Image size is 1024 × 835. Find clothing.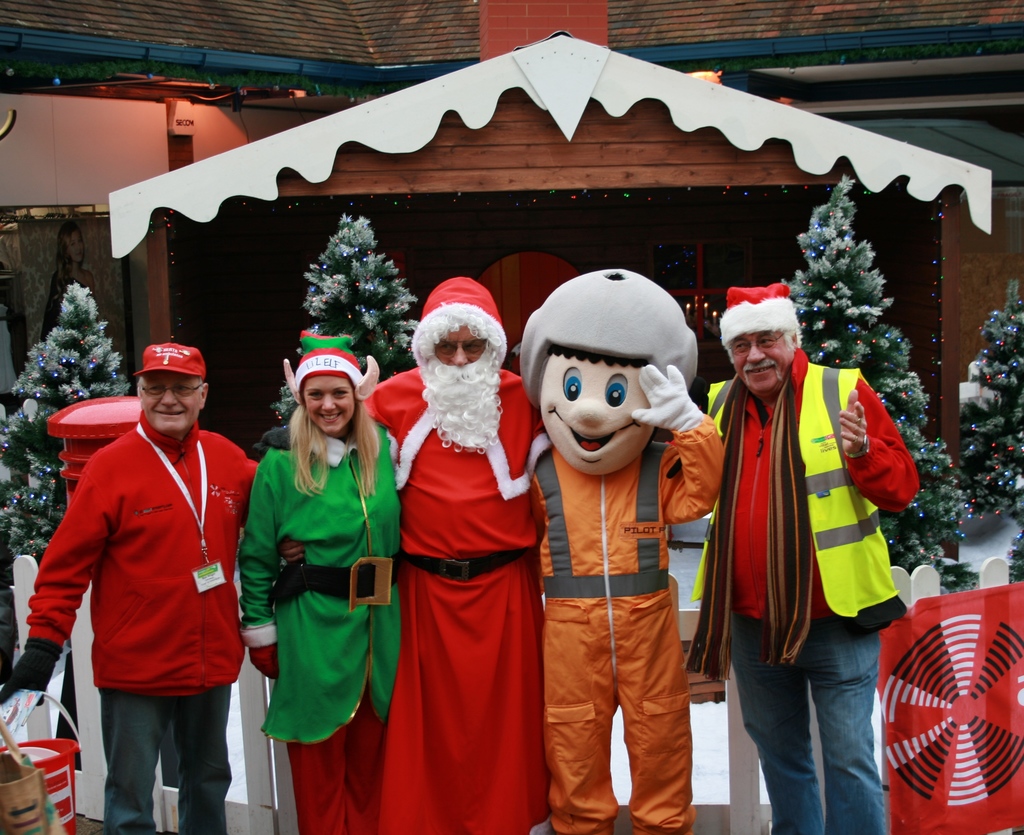
BBox(697, 346, 914, 834).
